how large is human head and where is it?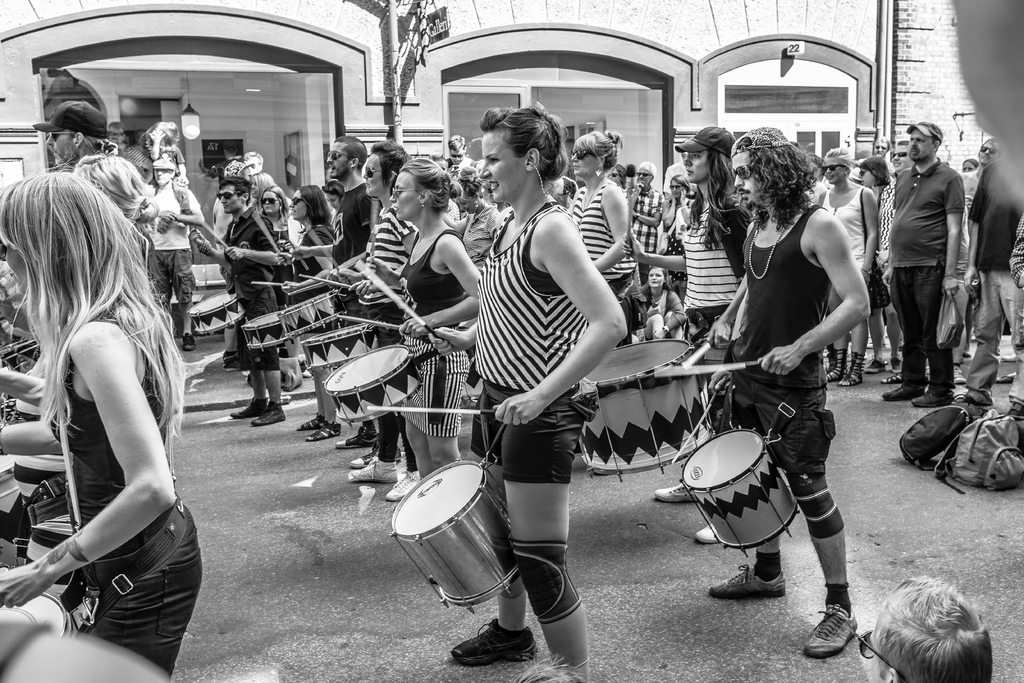
Bounding box: [x1=607, y1=162, x2=625, y2=187].
